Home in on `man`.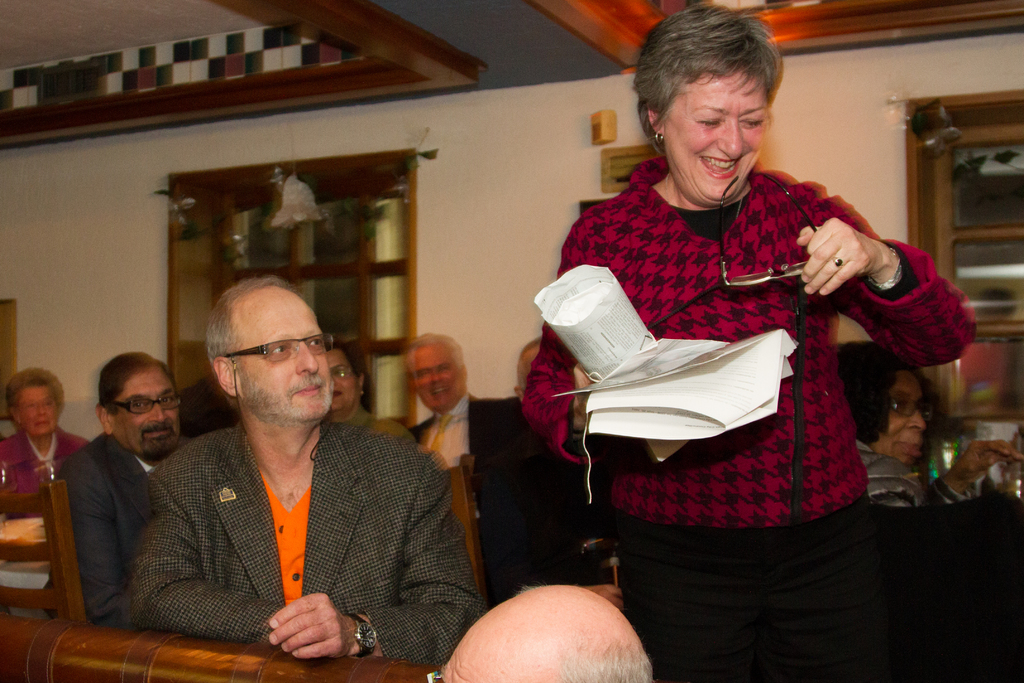
Homed in at box=[407, 331, 479, 468].
